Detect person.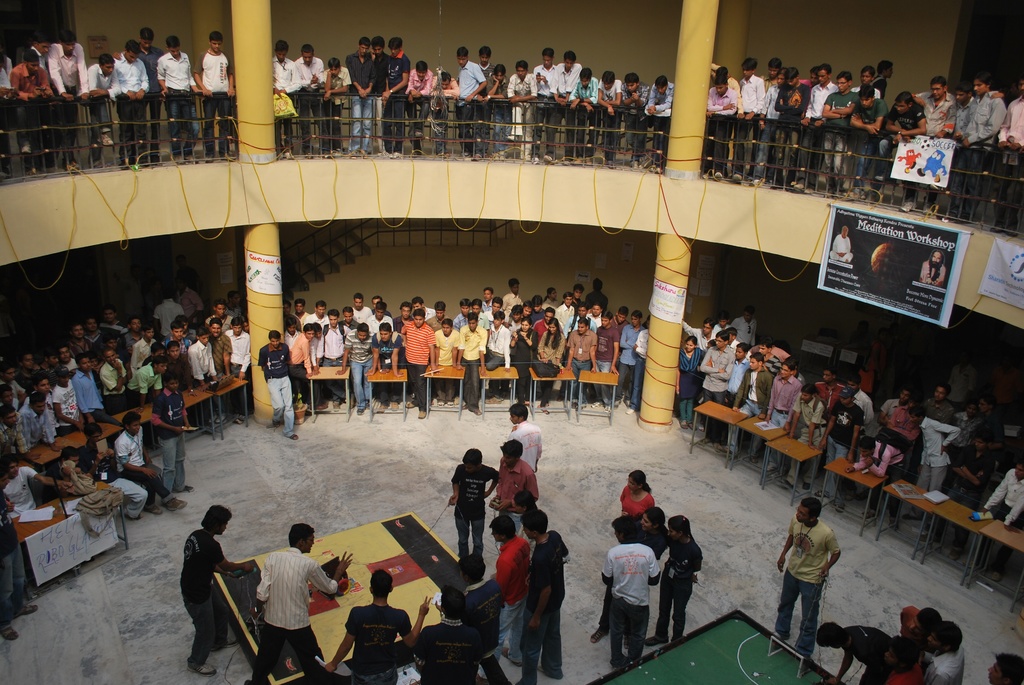
Detected at rect(477, 522, 524, 677).
